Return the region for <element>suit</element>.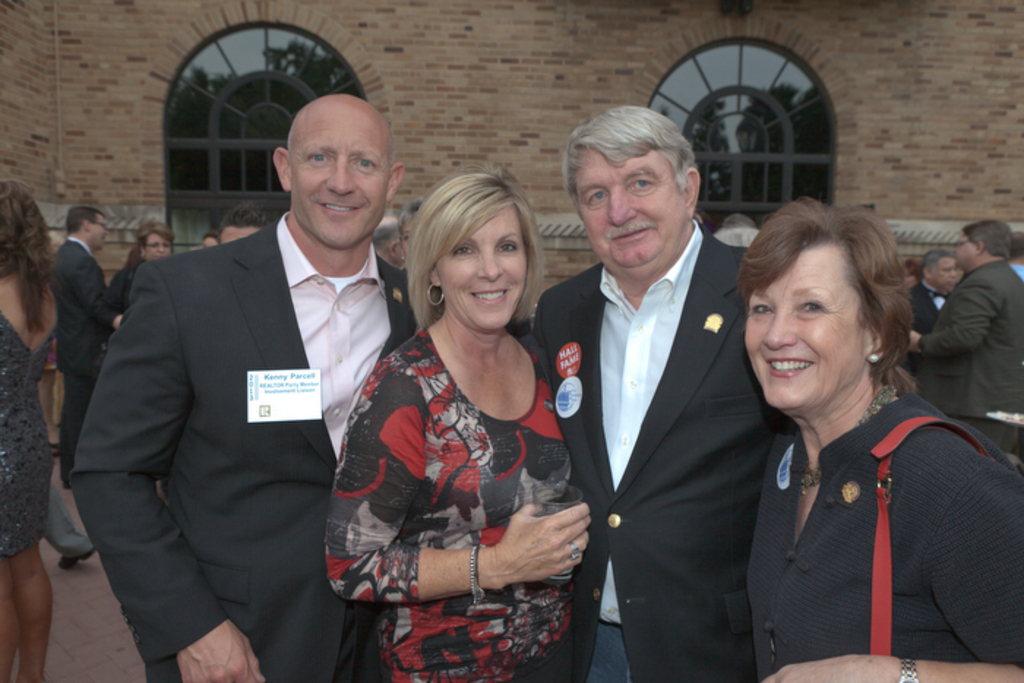
Rect(919, 262, 1023, 448).
